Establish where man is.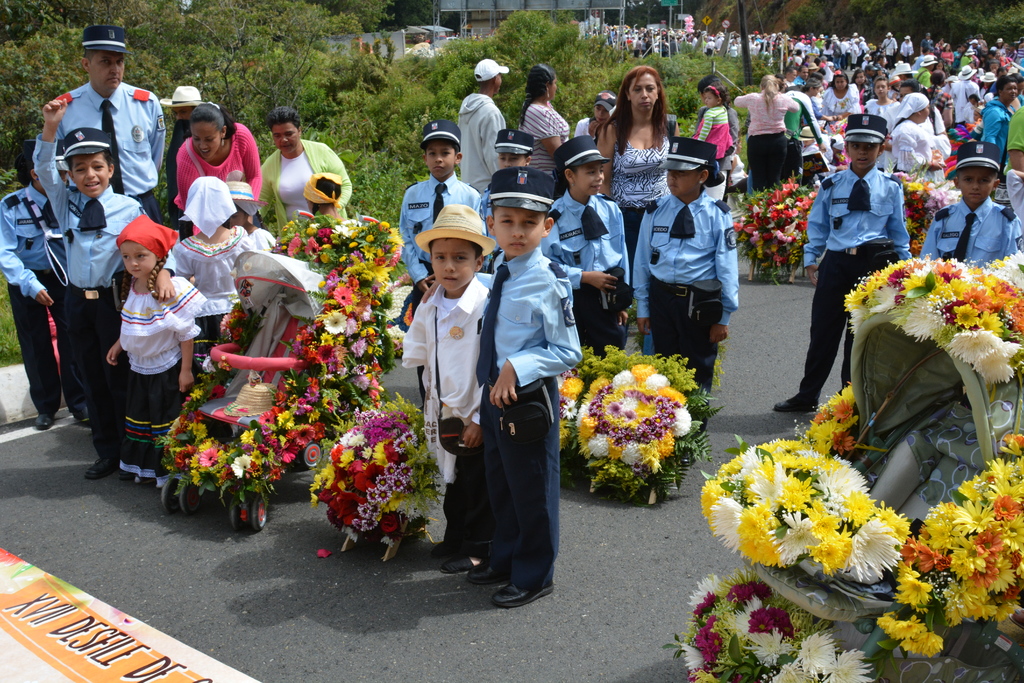
Established at [left=750, top=32, right=759, bottom=54].
